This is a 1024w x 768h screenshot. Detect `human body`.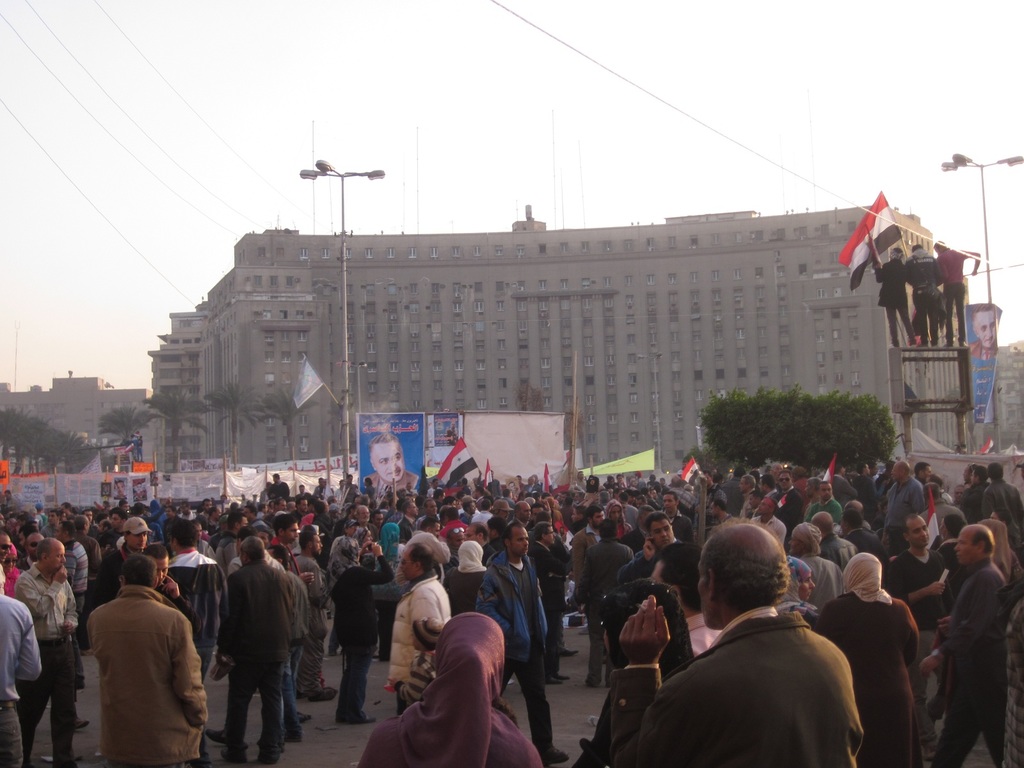
locate(88, 564, 207, 767).
